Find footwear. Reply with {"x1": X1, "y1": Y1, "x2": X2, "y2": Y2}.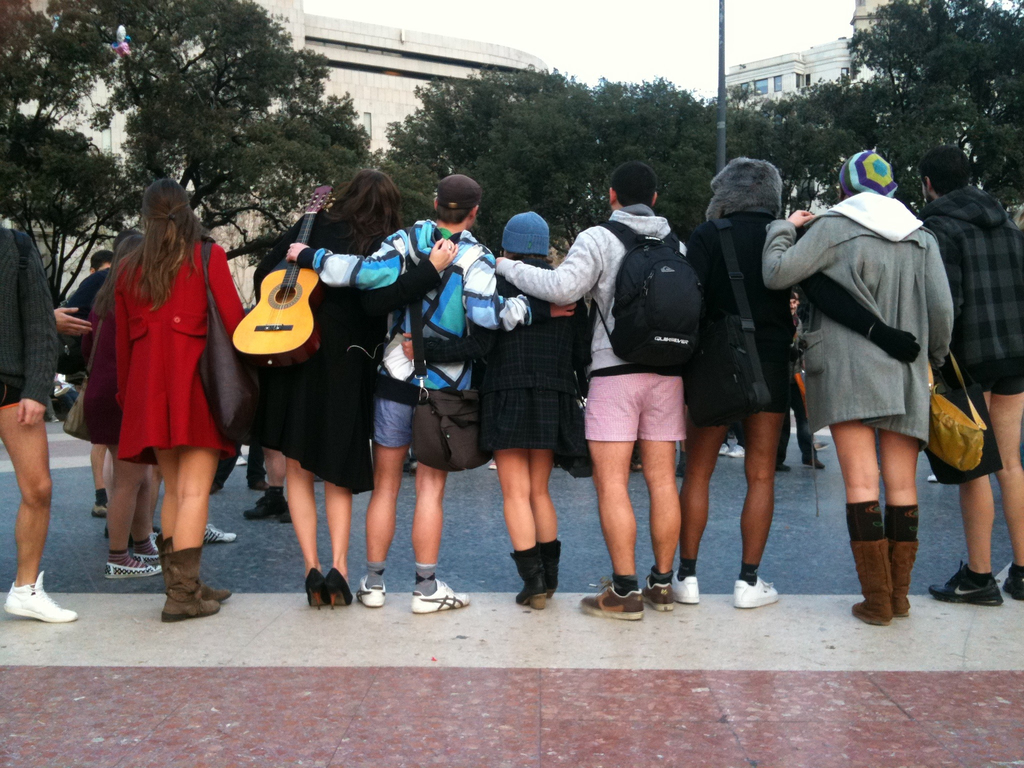
{"x1": 3, "y1": 572, "x2": 83, "y2": 622}.
